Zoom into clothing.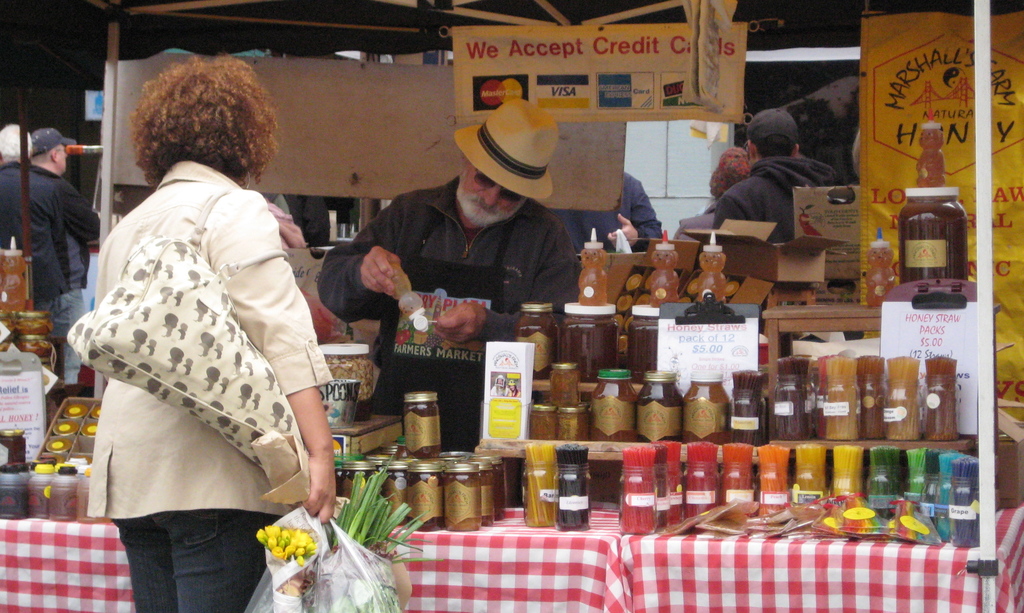
Zoom target: 673, 204, 717, 241.
